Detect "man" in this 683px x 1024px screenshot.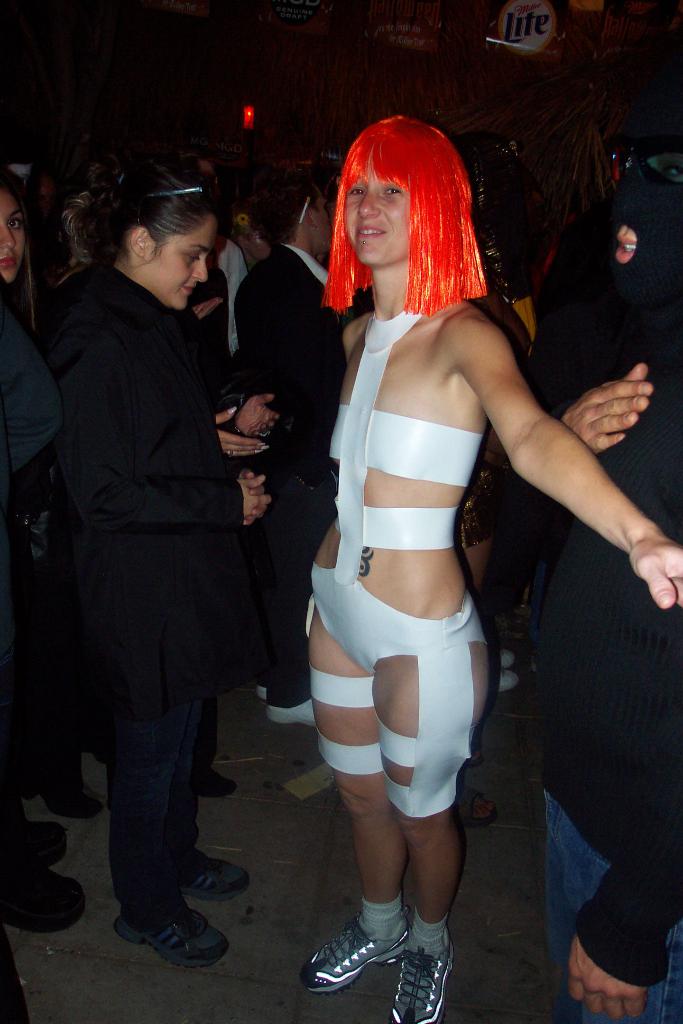
Detection: 235/175/352/730.
